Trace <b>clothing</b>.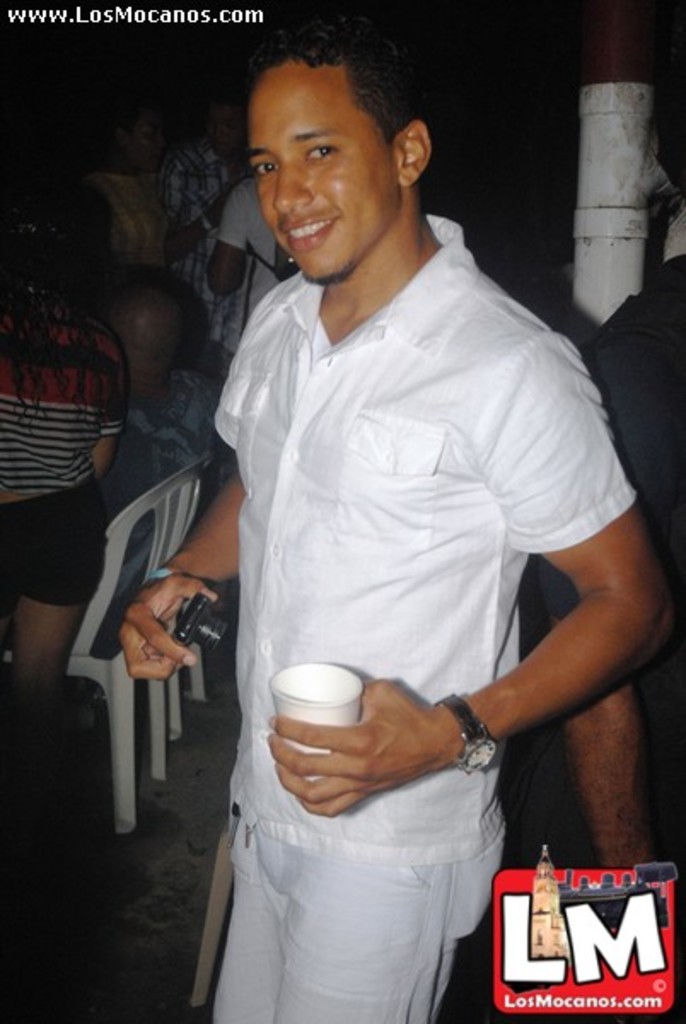
Traced to rect(215, 212, 640, 1022).
